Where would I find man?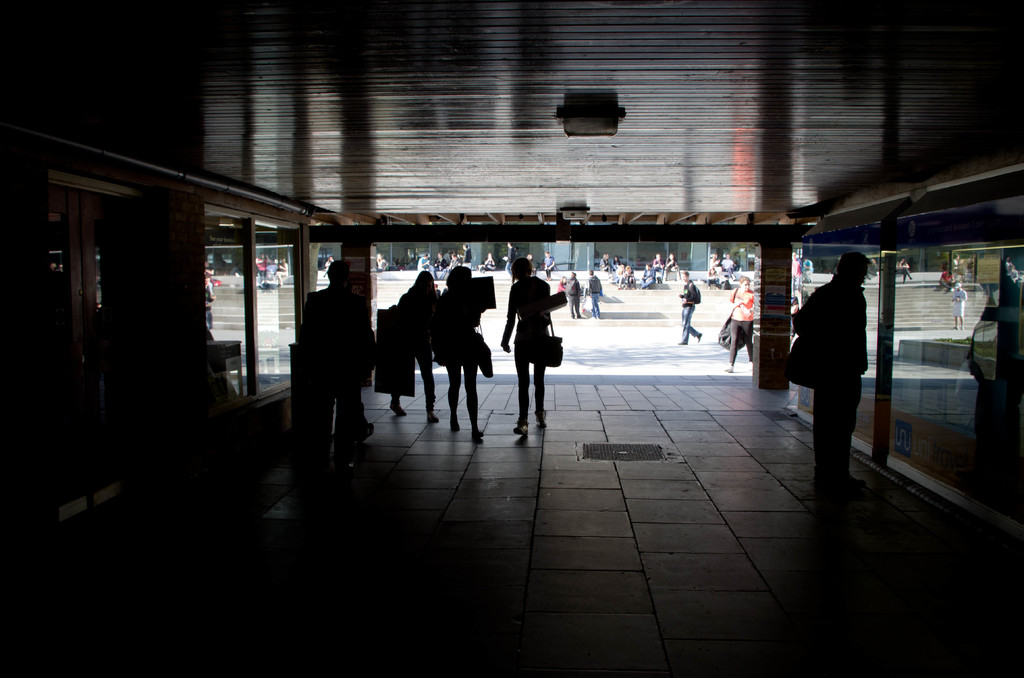
At <bbox>675, 266, 707, 341</bbox>.
